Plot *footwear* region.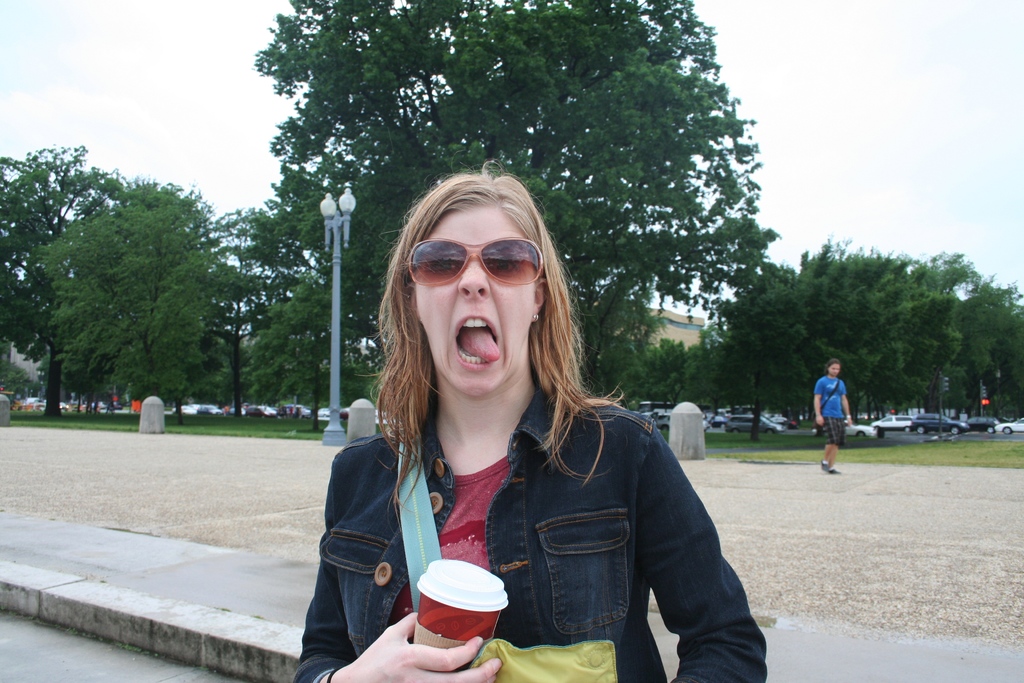
Plotted at x1=820, y1=459, x2=827, y2=470.
